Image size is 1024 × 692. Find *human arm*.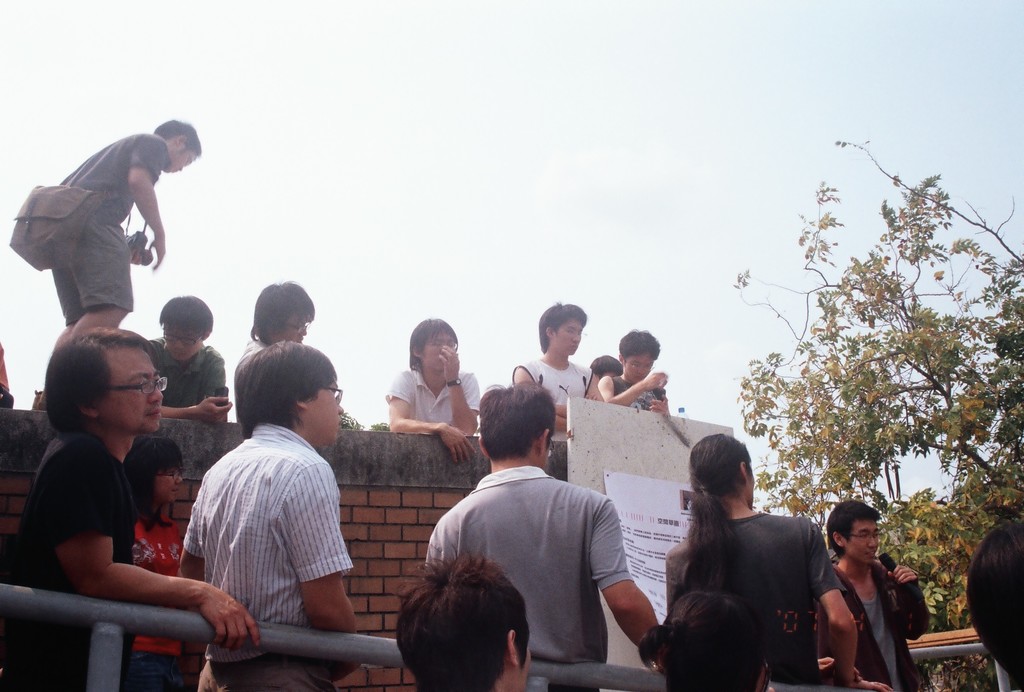
(left=596, top=375, right=668, bottom=406).
